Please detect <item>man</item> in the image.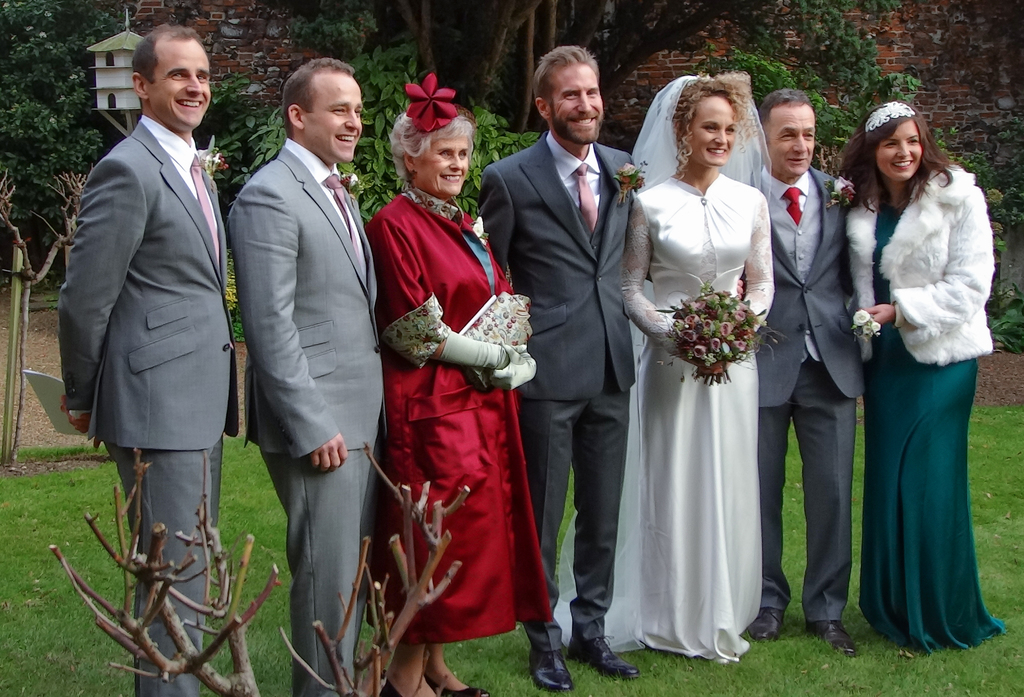
select_region(215, 40, 394, 674).
